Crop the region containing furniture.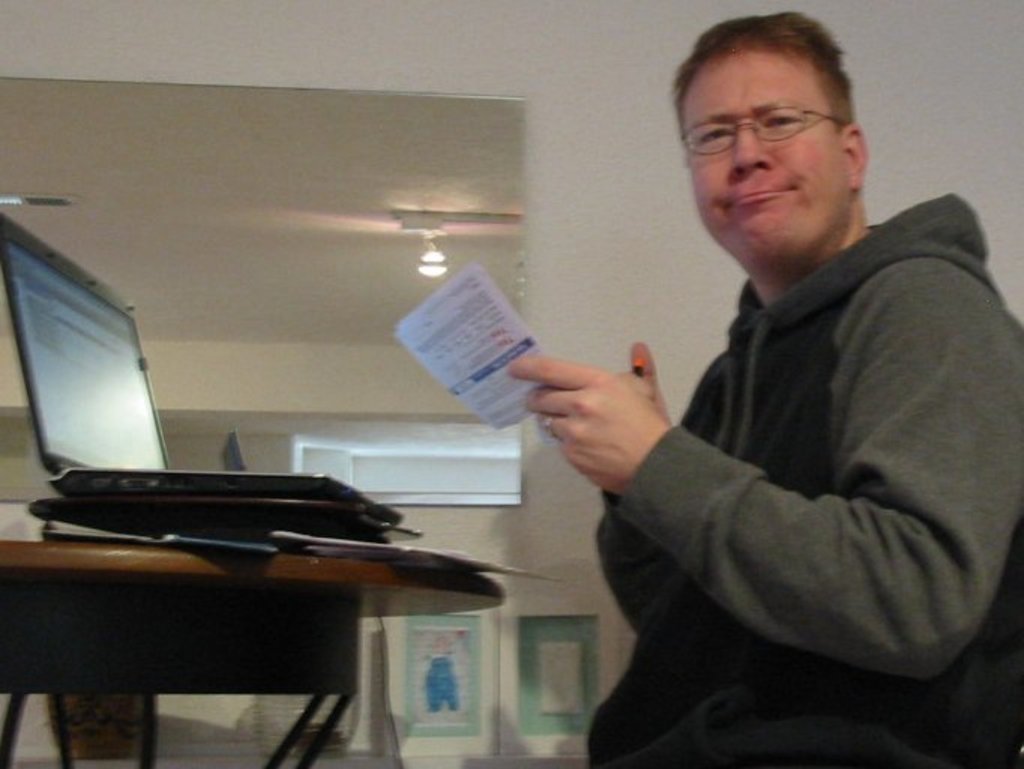
Crop region: select_region(0, 538, 504, 767).
